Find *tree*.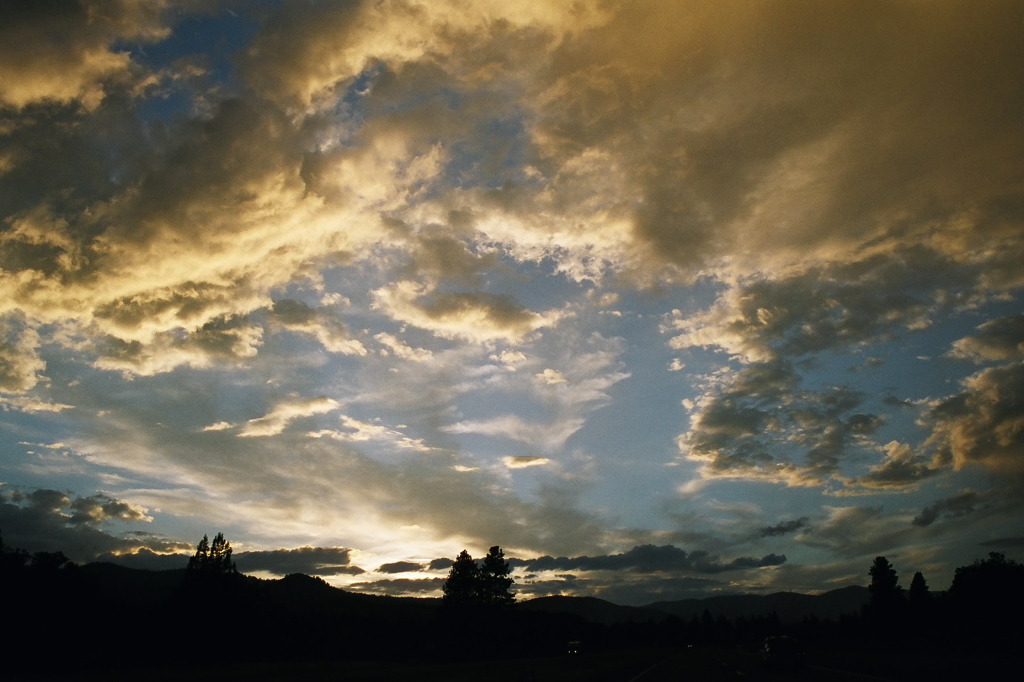
crop(865, 557, 898, 596).
